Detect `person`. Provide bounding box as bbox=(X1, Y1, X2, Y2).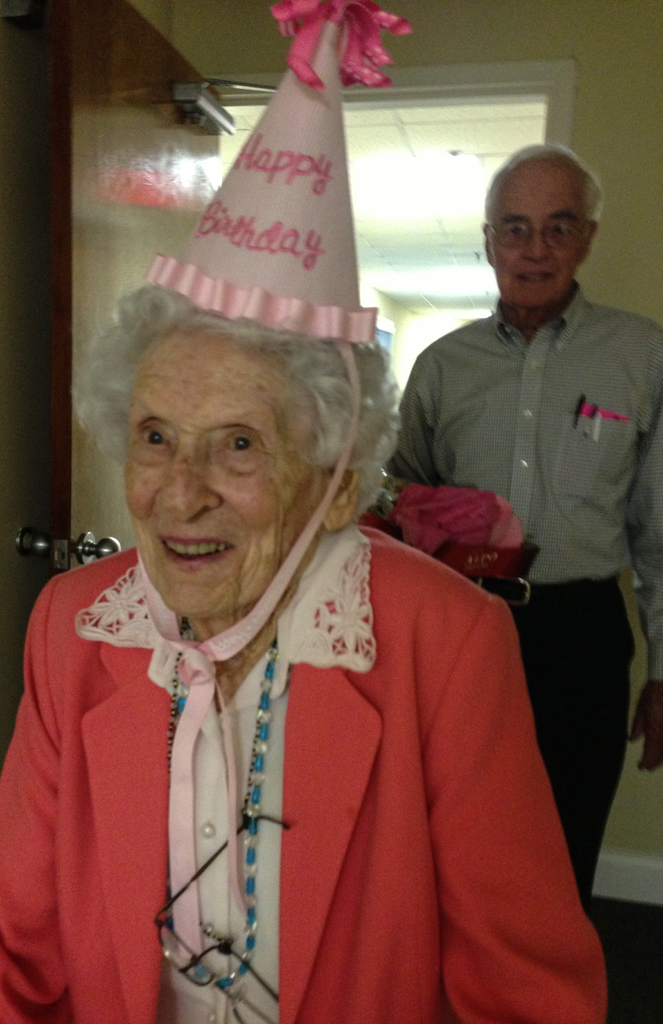
bbox=(0, 280, 608, 1022).
